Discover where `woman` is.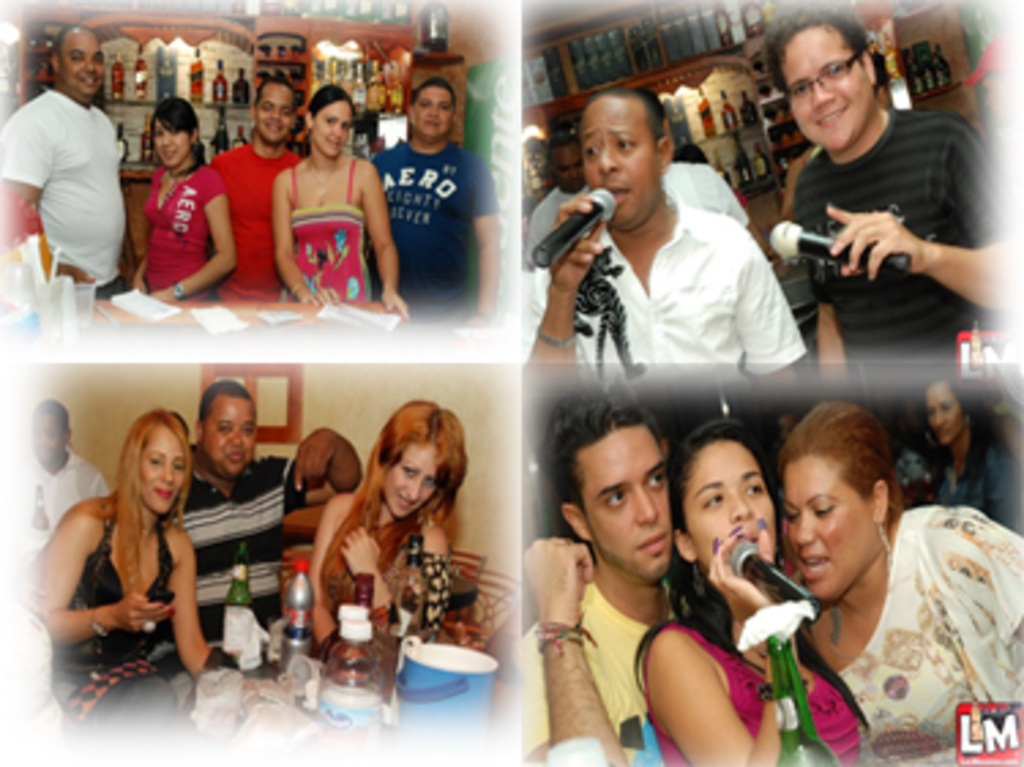
Discovered at region(41, 393, 216, 712).
